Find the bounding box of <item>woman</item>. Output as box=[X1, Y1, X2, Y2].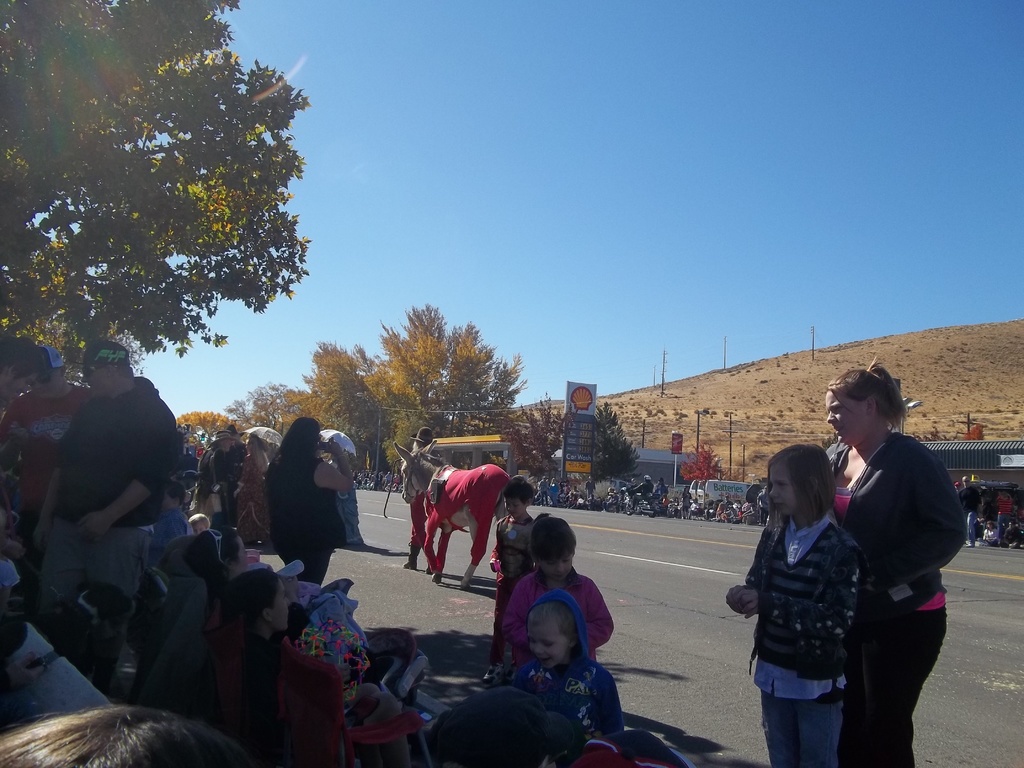
box=[189, 527, 310, 638].
